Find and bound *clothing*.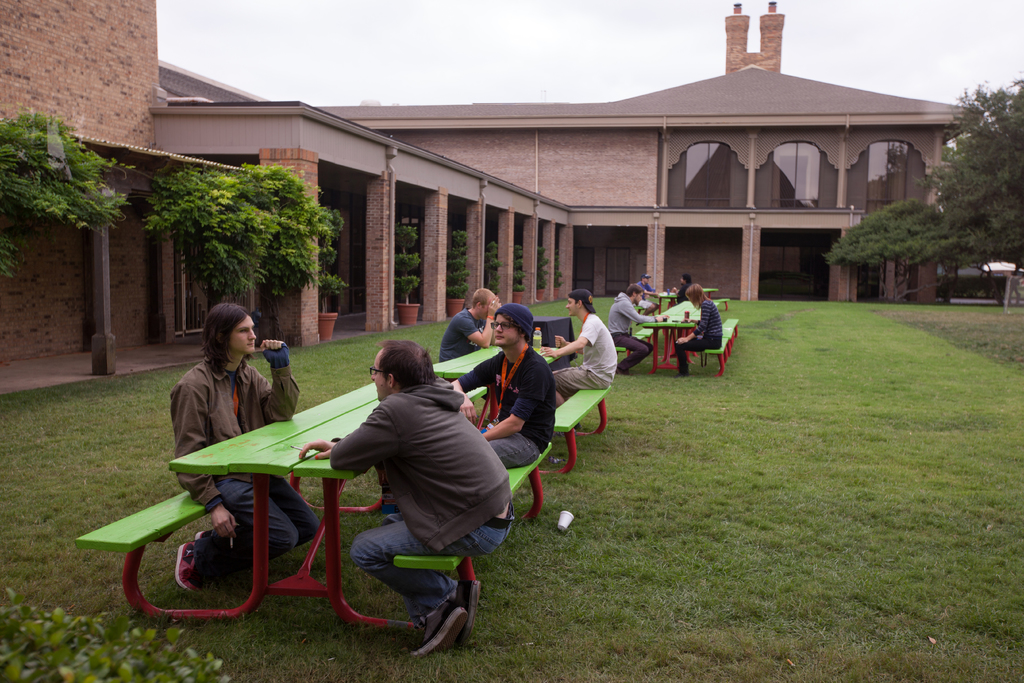
Bound: {"left": 670, "top": 293, "right": 724, "bottom": 367}.
